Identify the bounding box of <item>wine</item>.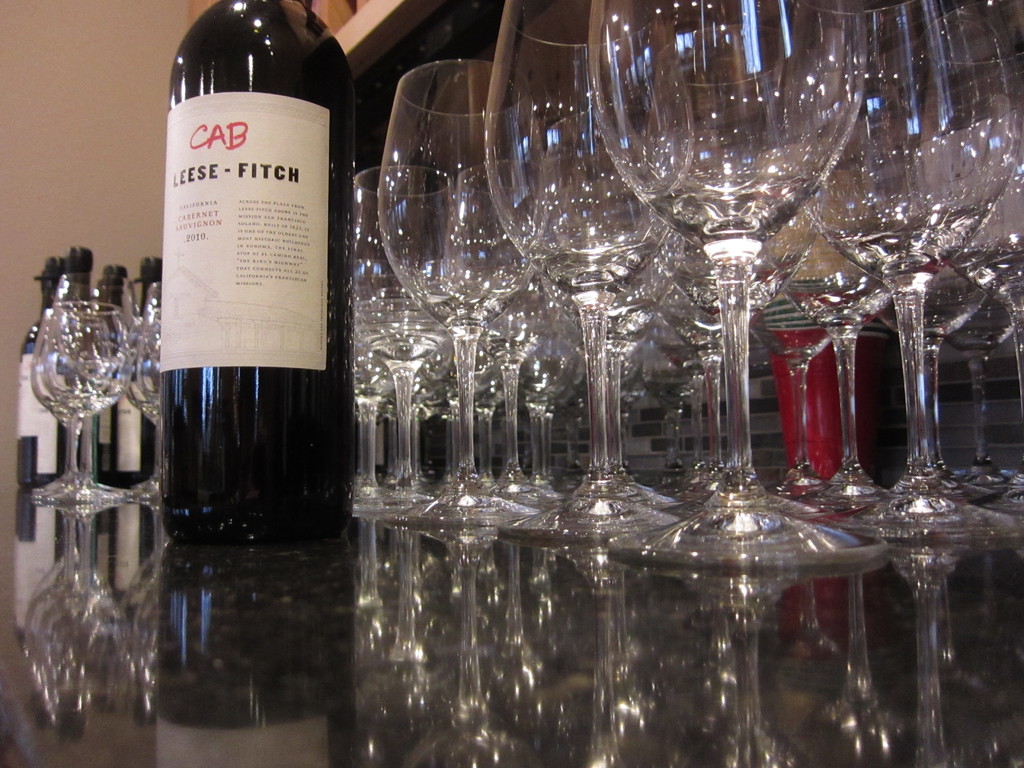
left=141, top=0, right=344, bottom=553.
